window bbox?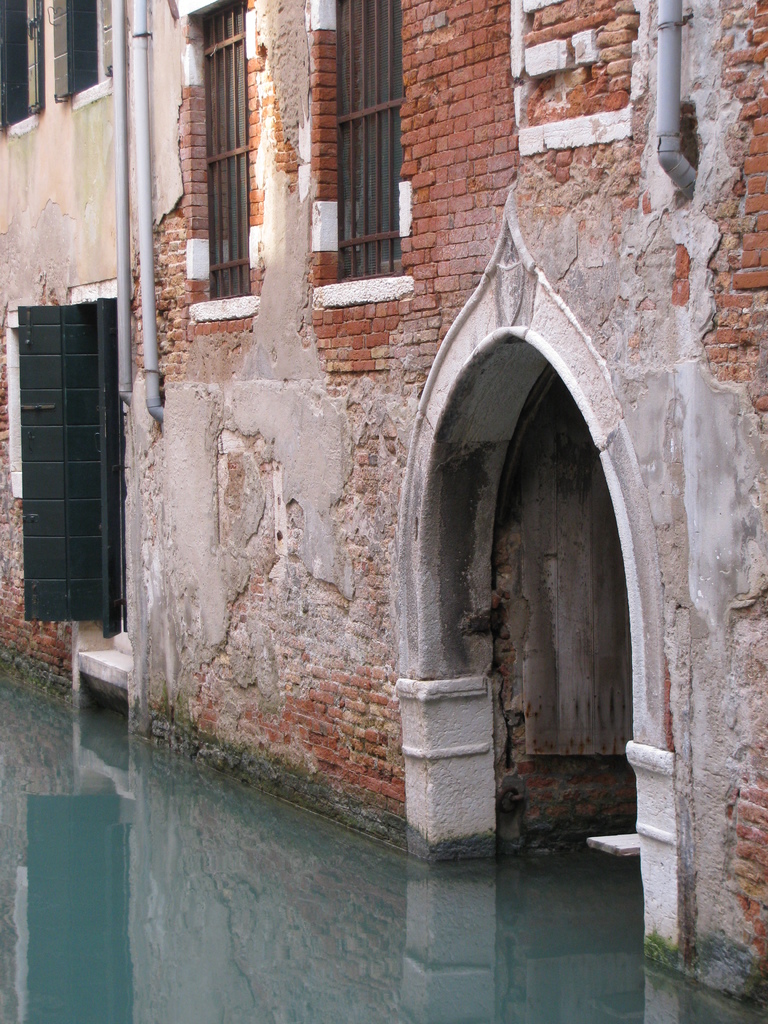
{"left": 310, "top": 0, "right": 419, "bottom": 309}
